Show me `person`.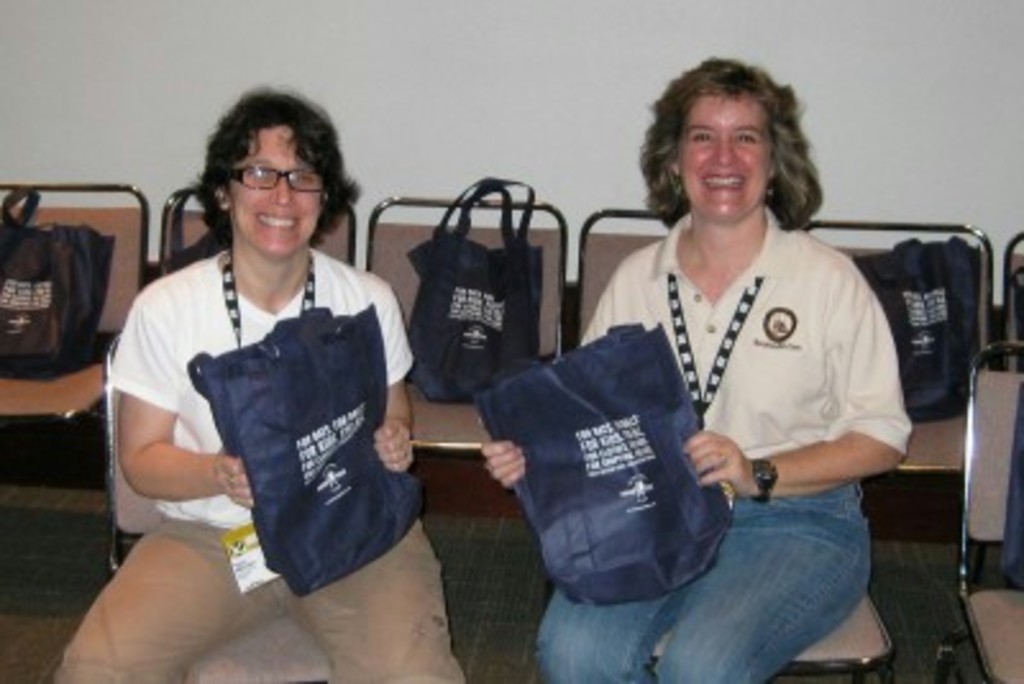
`person` is here: locate(51, 82, 474, 681).
